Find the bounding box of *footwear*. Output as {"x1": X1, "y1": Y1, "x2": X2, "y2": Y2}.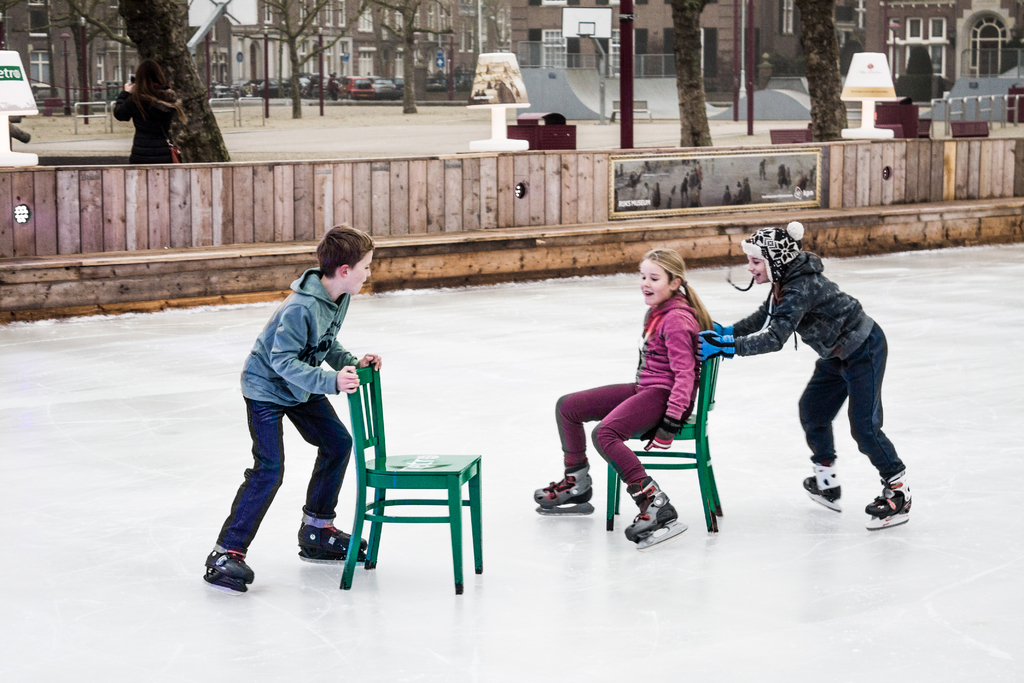
{"x1": 297, "y1": 520, "x2": 369, "y2": 563}.
